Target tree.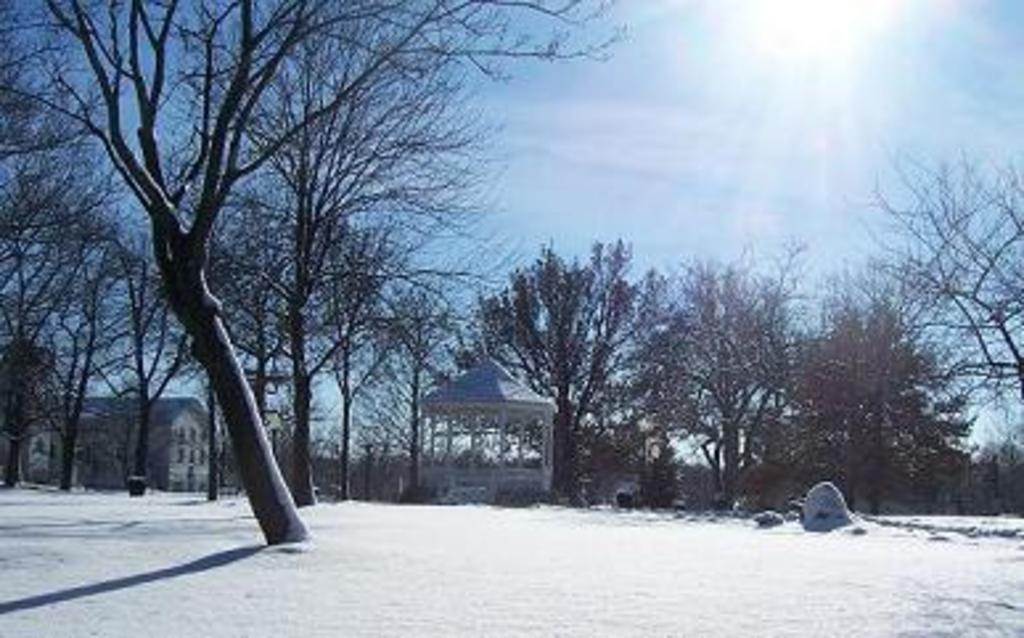
Target region: rect(630, 249, 802, 500).
